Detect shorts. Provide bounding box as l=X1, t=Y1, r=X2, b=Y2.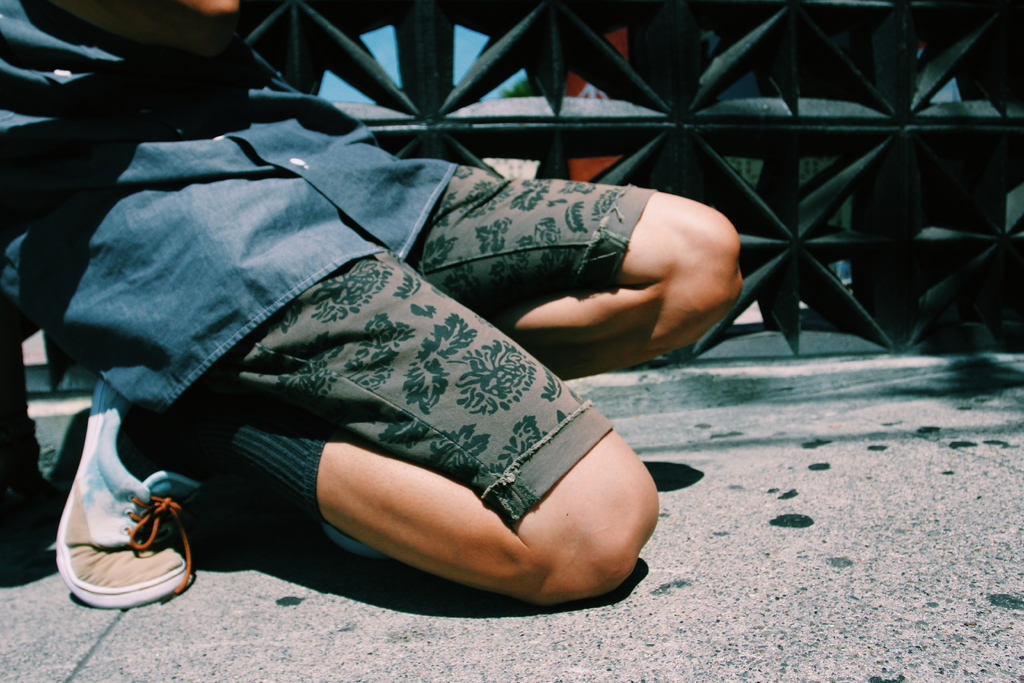
l=206, t=163, r=656, b=524.
